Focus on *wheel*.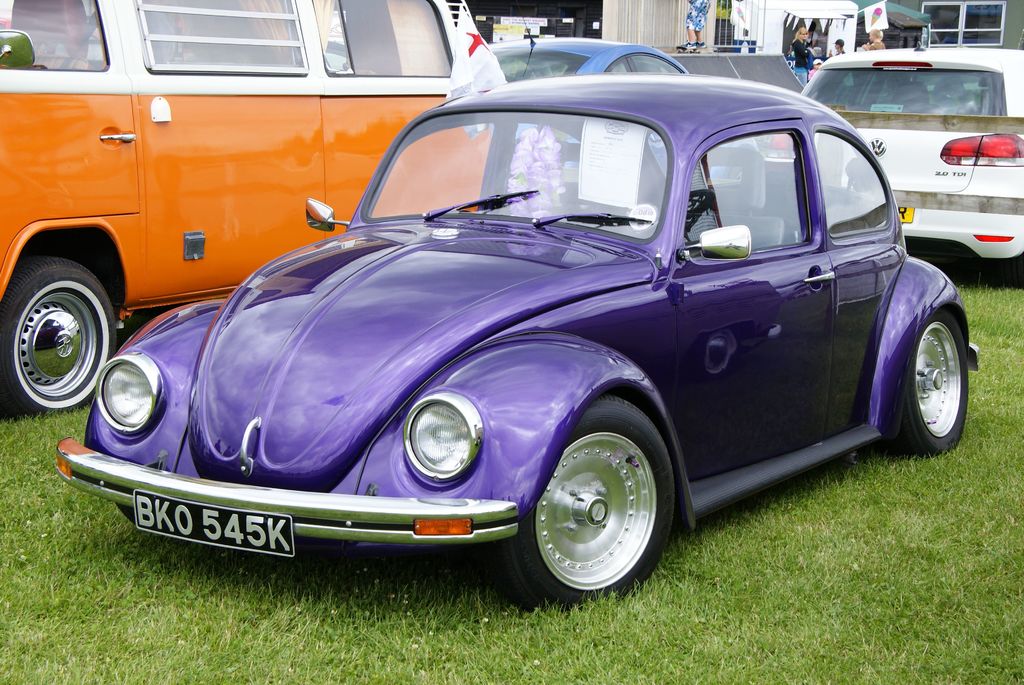
Focused at [0, 251, 129, 417].
